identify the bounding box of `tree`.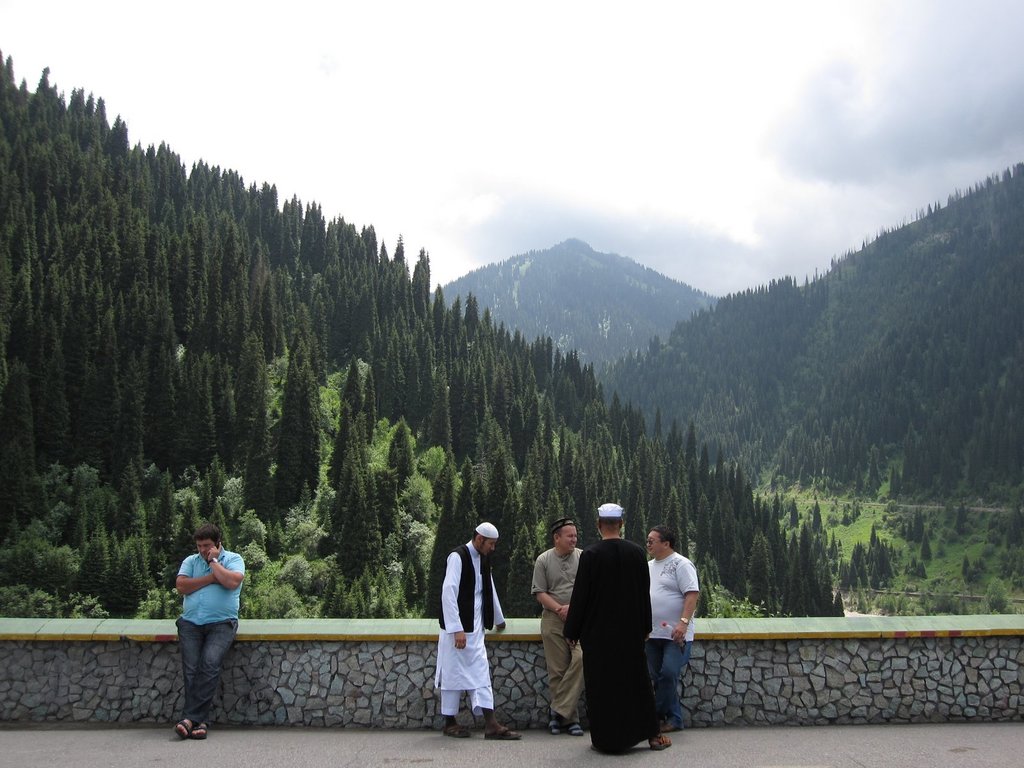
[852,508,1023,594].
